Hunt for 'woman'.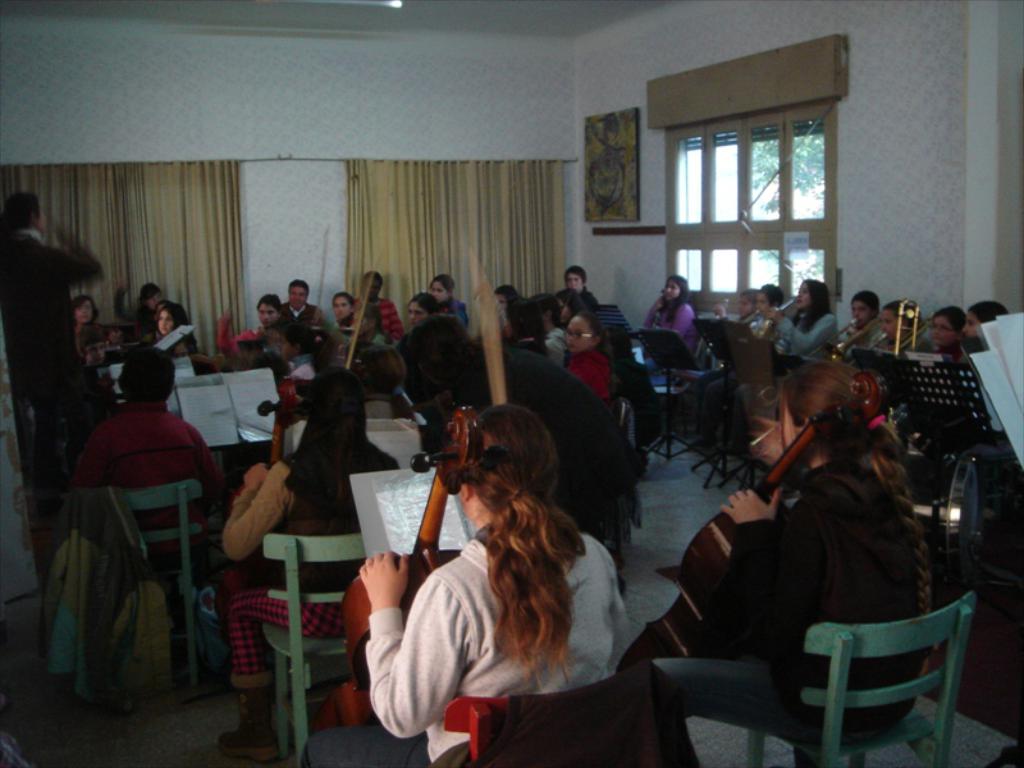
Hunted down at [left=136, top=291, right=200, bottom=367].
